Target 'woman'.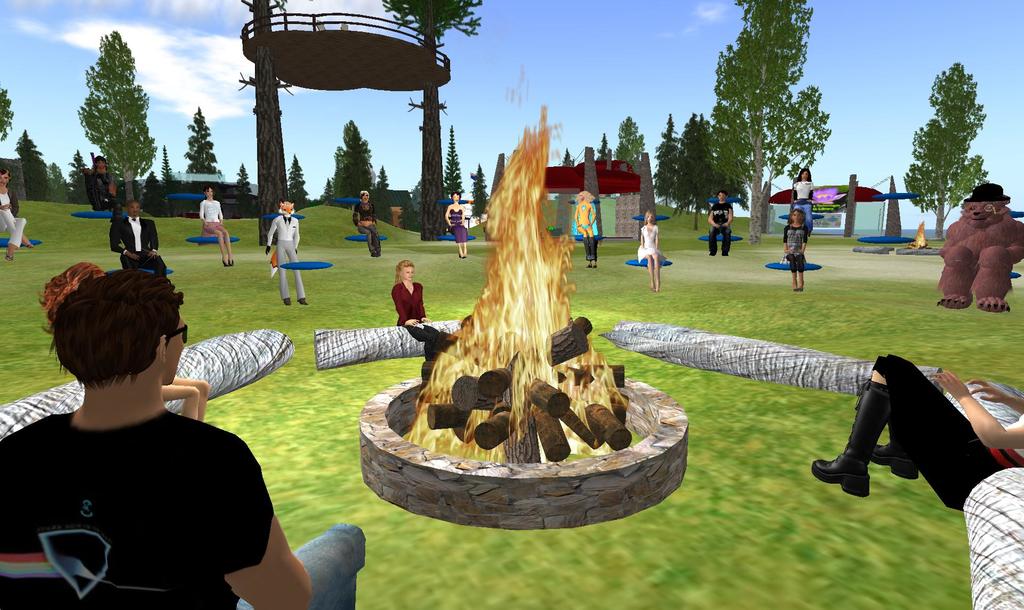
Target region: l=40, t=259, r=210, b=421.
